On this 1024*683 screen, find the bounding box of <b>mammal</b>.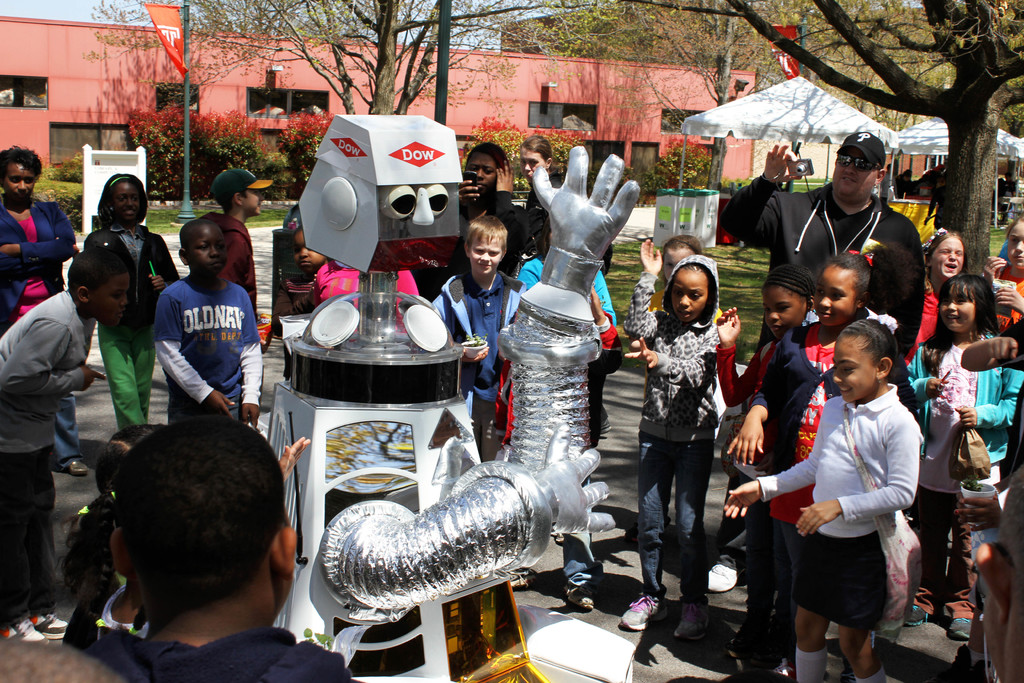
Bounding box: (196,165,274,324).
